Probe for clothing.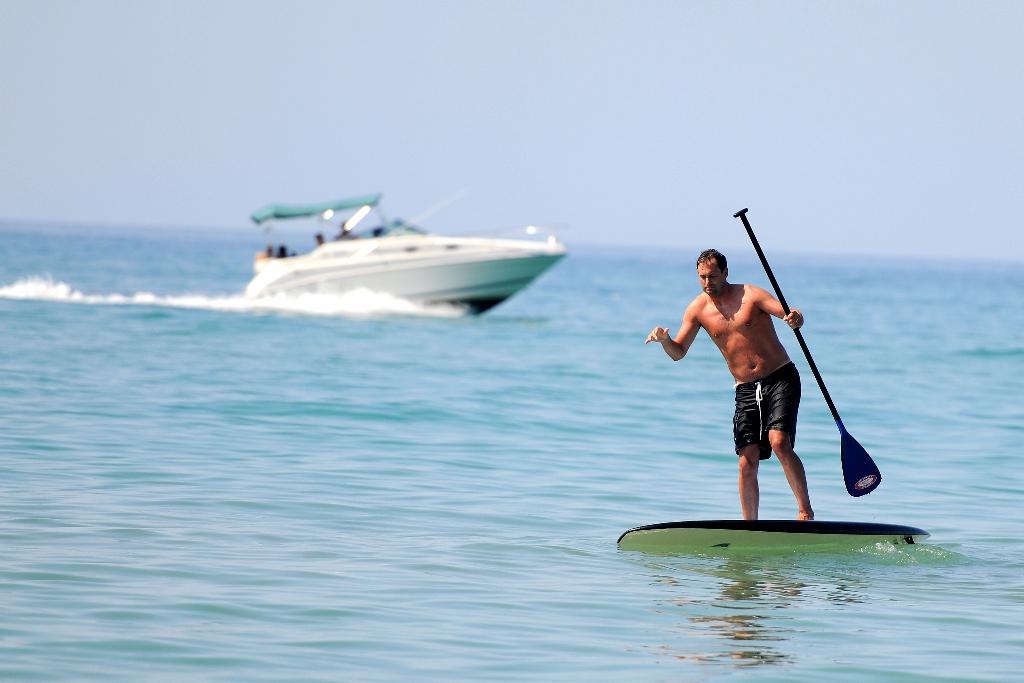
Probe result: 733 360 803 459.
